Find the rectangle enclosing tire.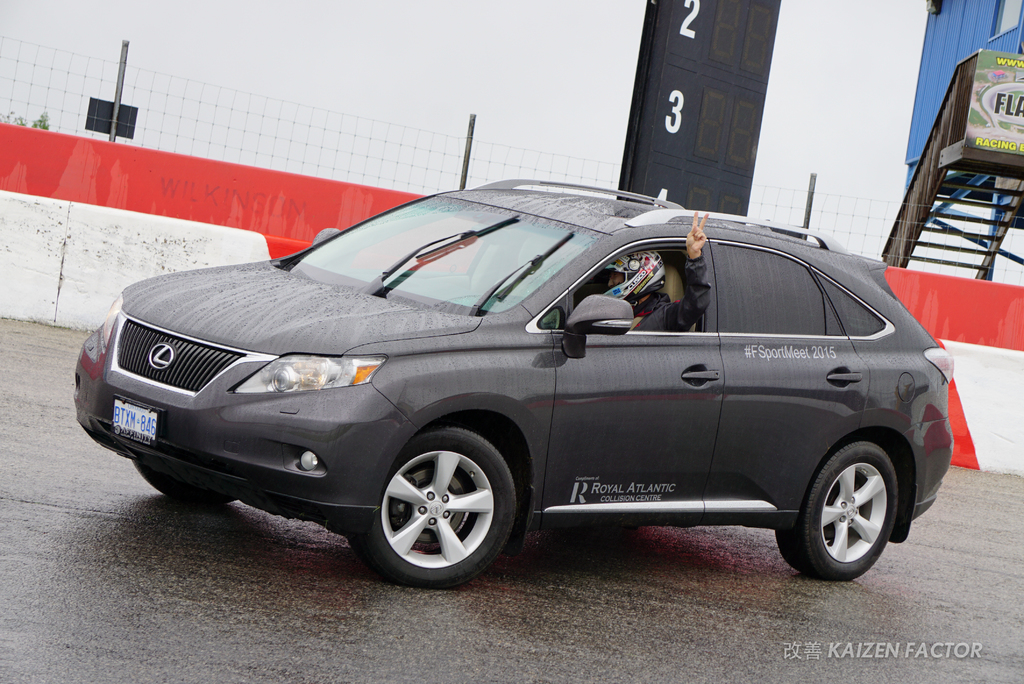
bbox(126, 456, 237, 503).
